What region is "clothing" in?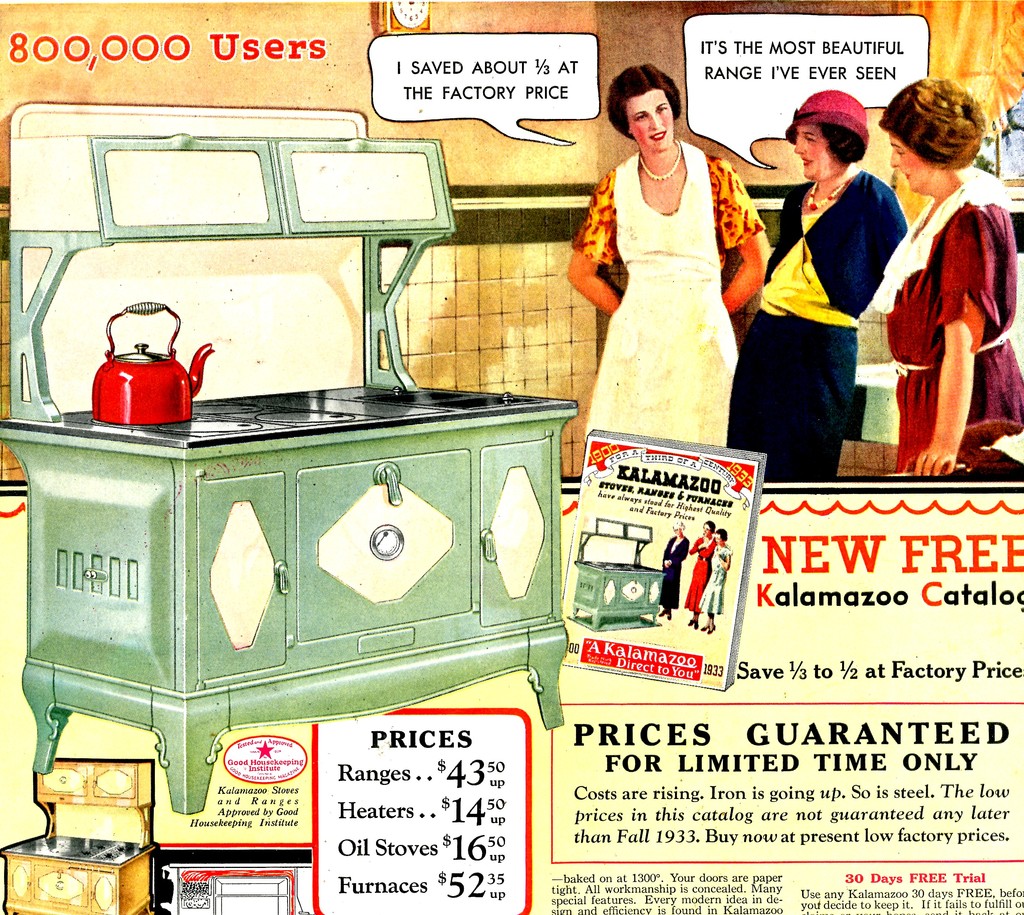
l=883, t=117, r=1004, b=465.
